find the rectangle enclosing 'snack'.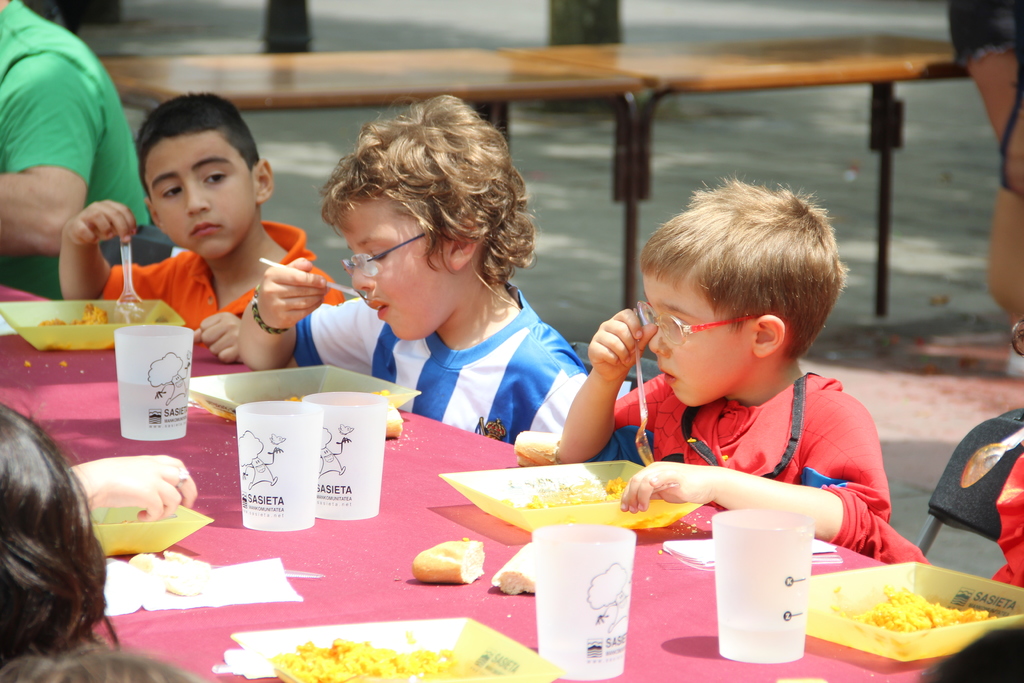
x1=265 y1=630 x2=488 y2=682.
